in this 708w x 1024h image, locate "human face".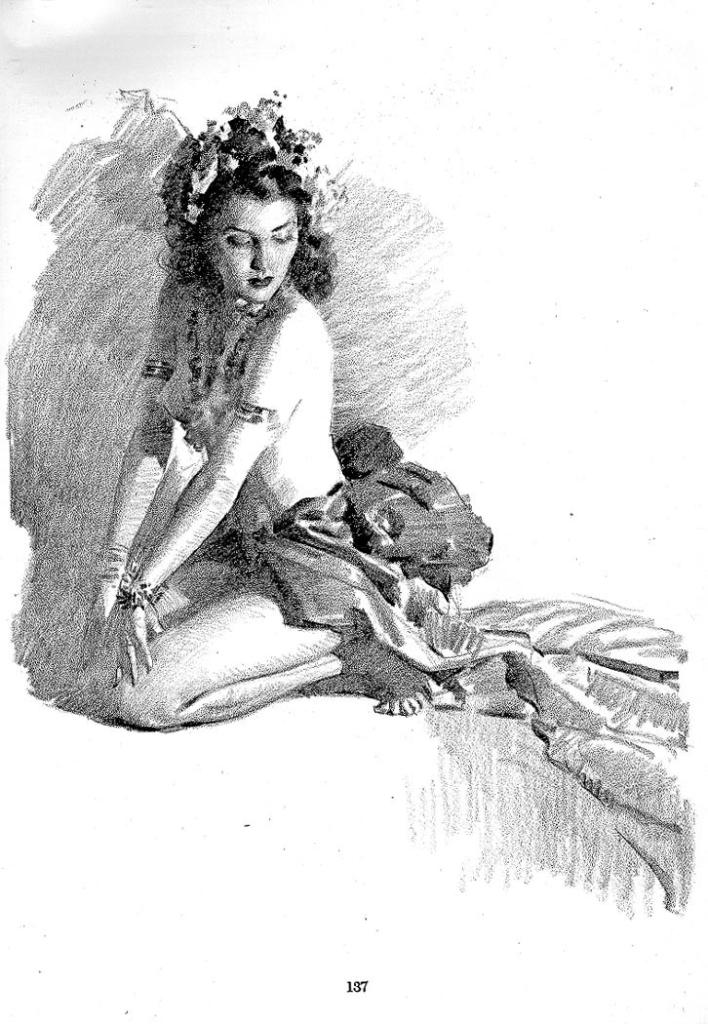
Bounding box: detection(218, 198, 300, 304).
